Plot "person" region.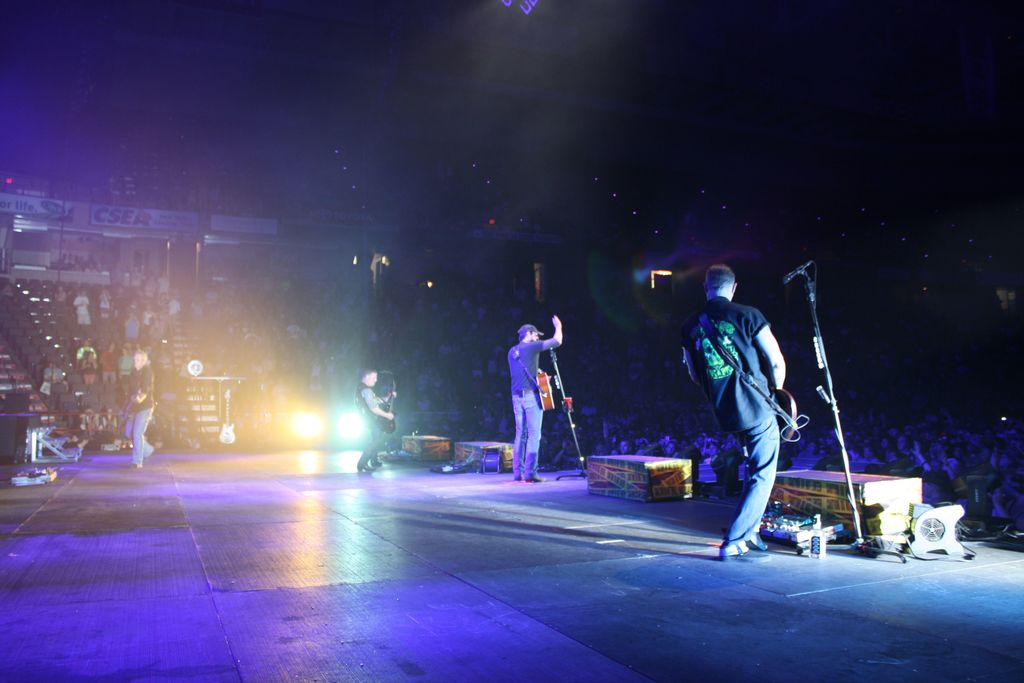
Plotted at select_region(124, 345, 164, 470).
